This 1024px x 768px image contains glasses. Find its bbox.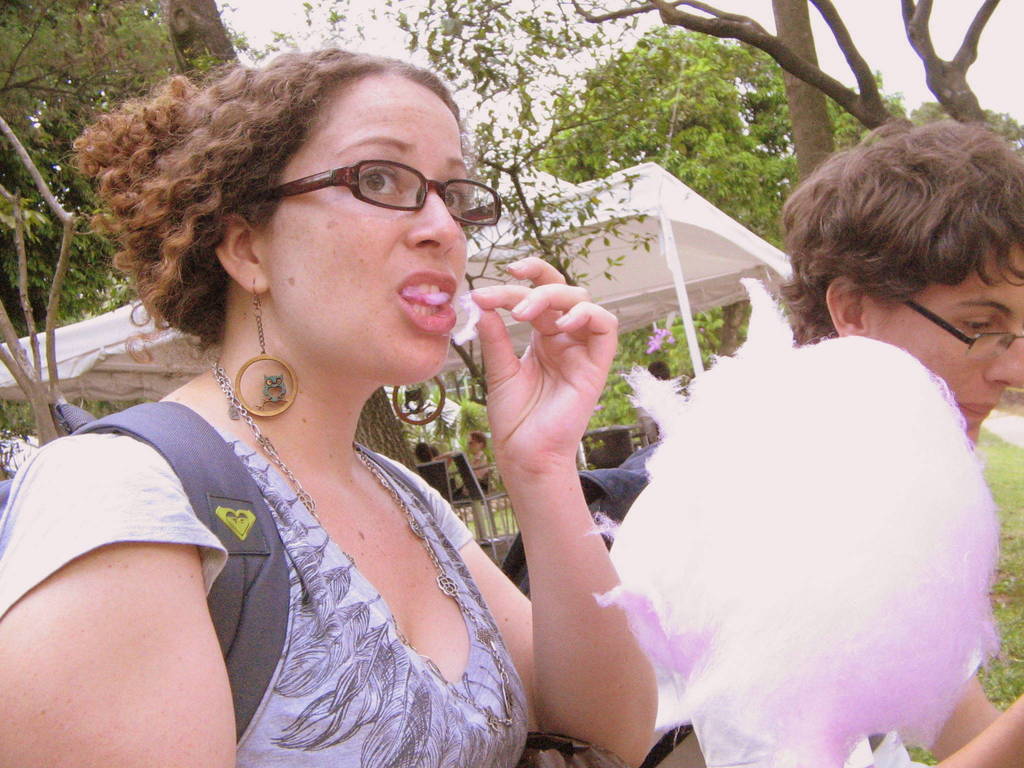
<box>249,143,502,224</box>.
